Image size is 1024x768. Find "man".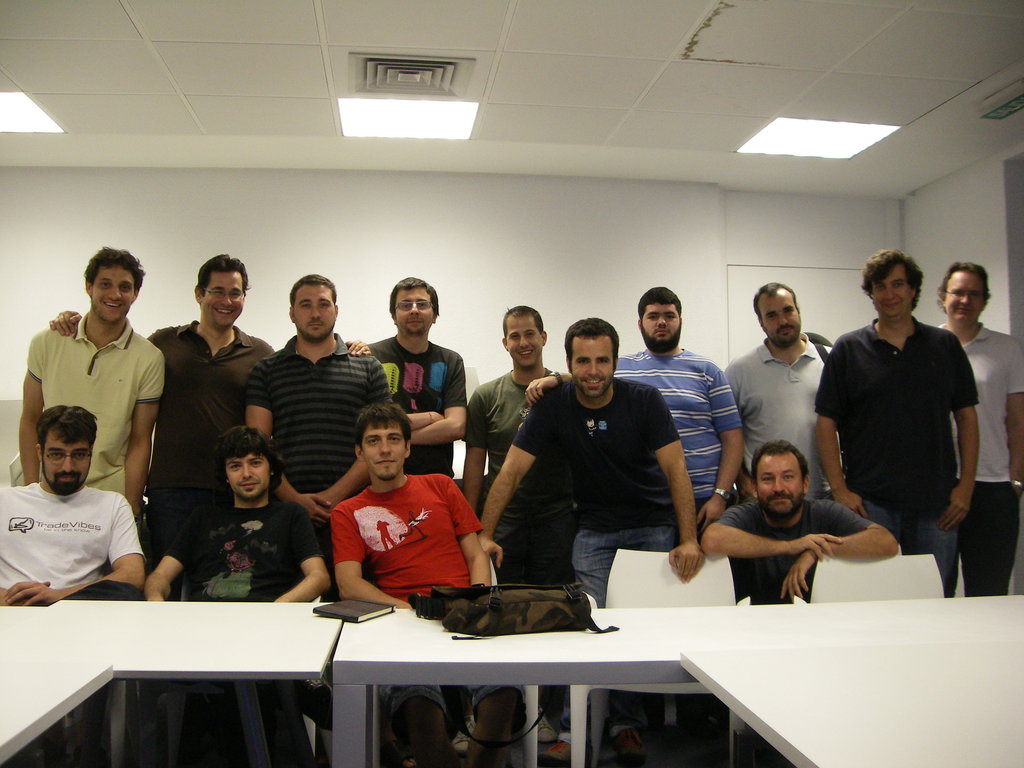
<region>938, 259, 1023, 601</region>.
